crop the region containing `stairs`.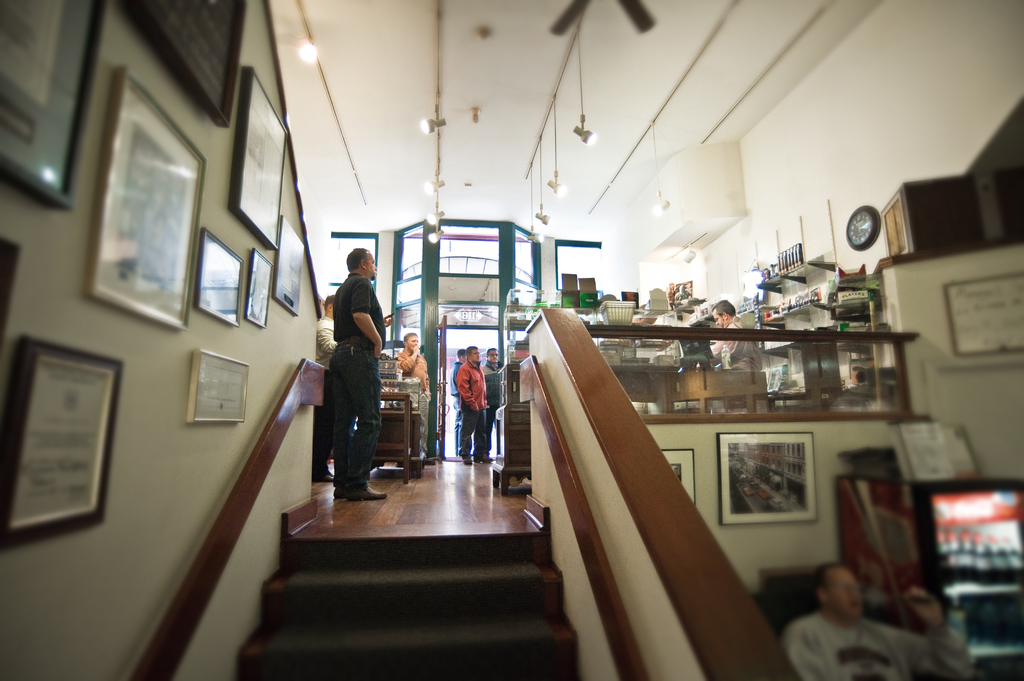
Crop region: bbox=(240, 524, 584, 680).
